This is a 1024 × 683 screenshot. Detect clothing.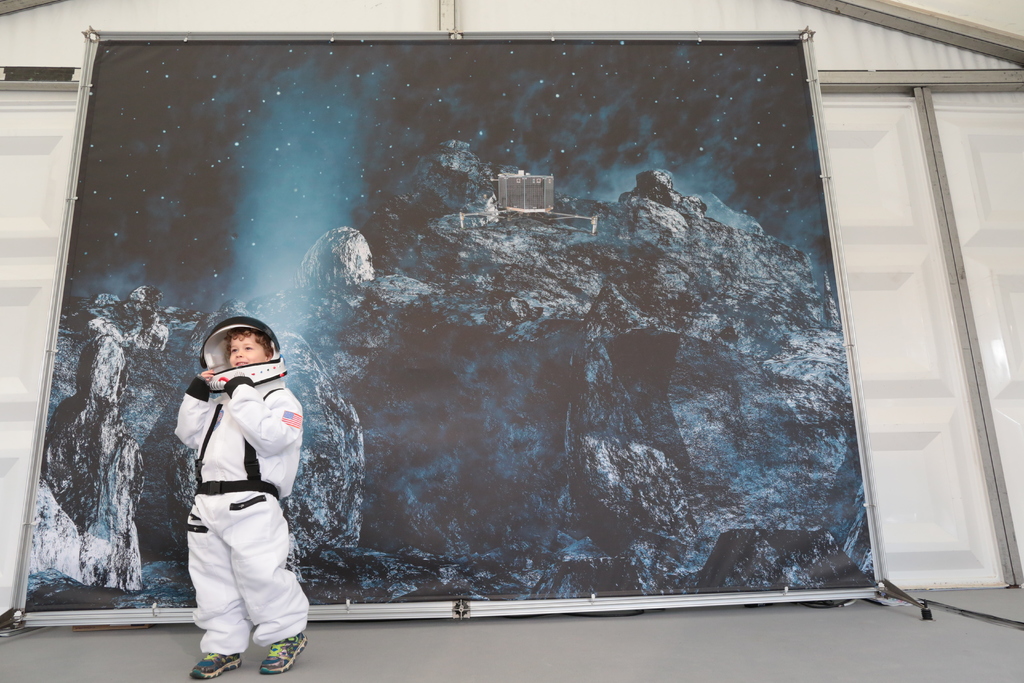
{"x1": 167, "y1": 343, "x2": 307, "y2": 652}.
